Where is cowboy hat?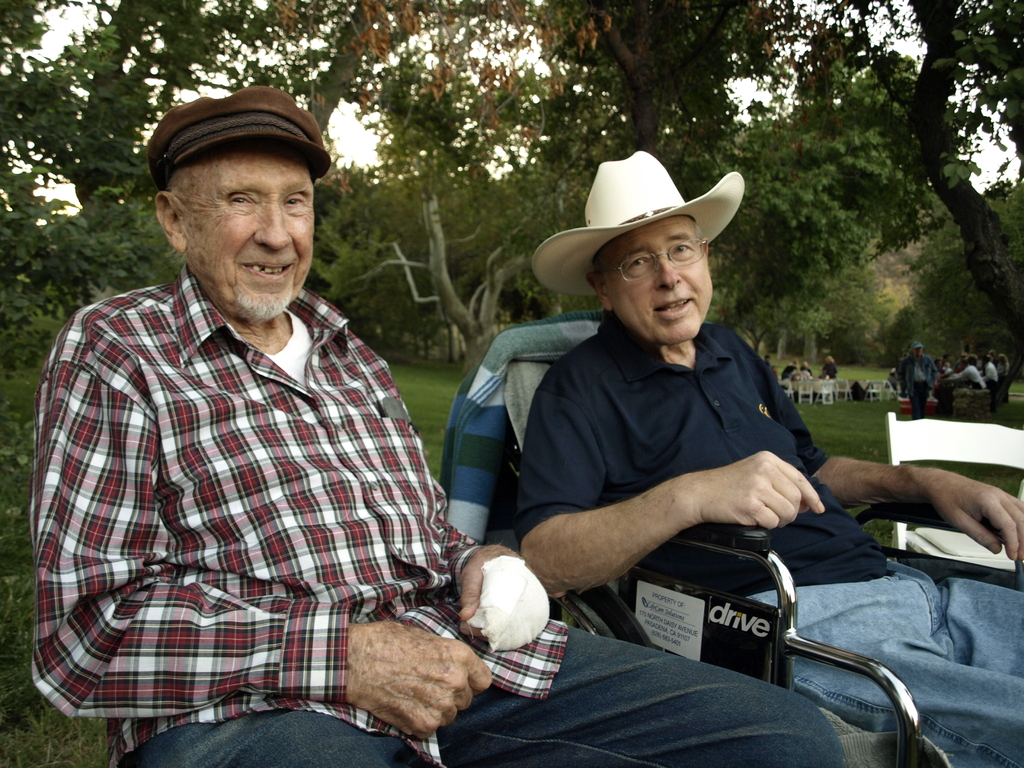
552:154:723:335.
